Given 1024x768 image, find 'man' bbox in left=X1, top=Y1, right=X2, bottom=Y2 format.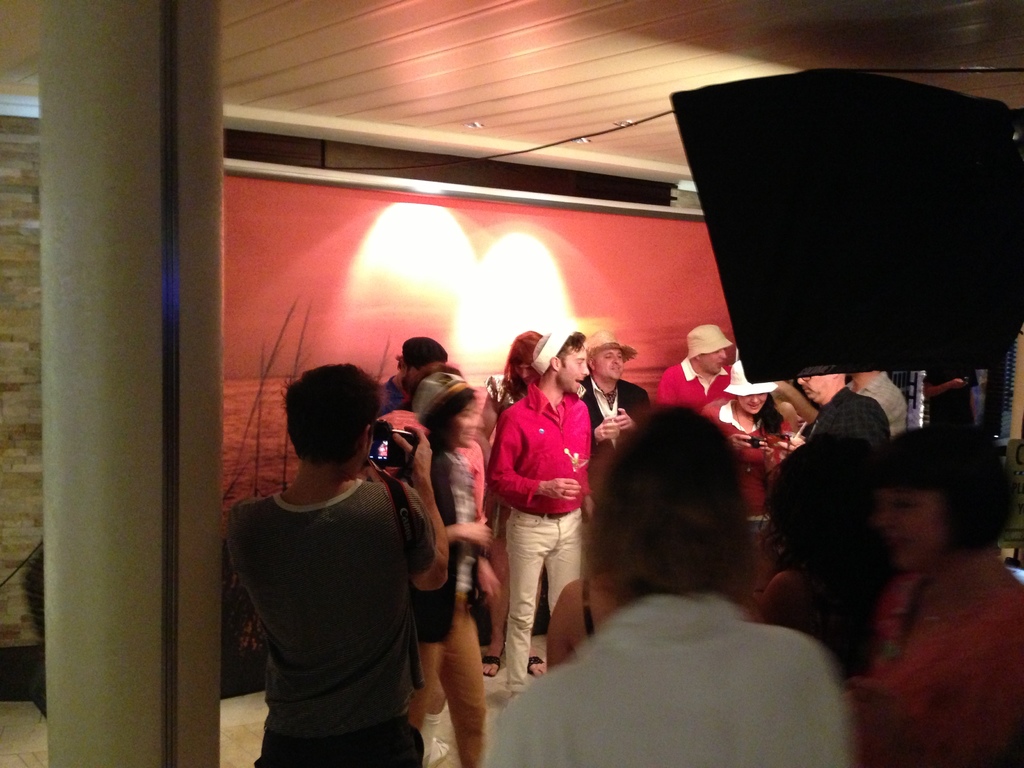
left=796, top=372, right=893, bottom=452.
